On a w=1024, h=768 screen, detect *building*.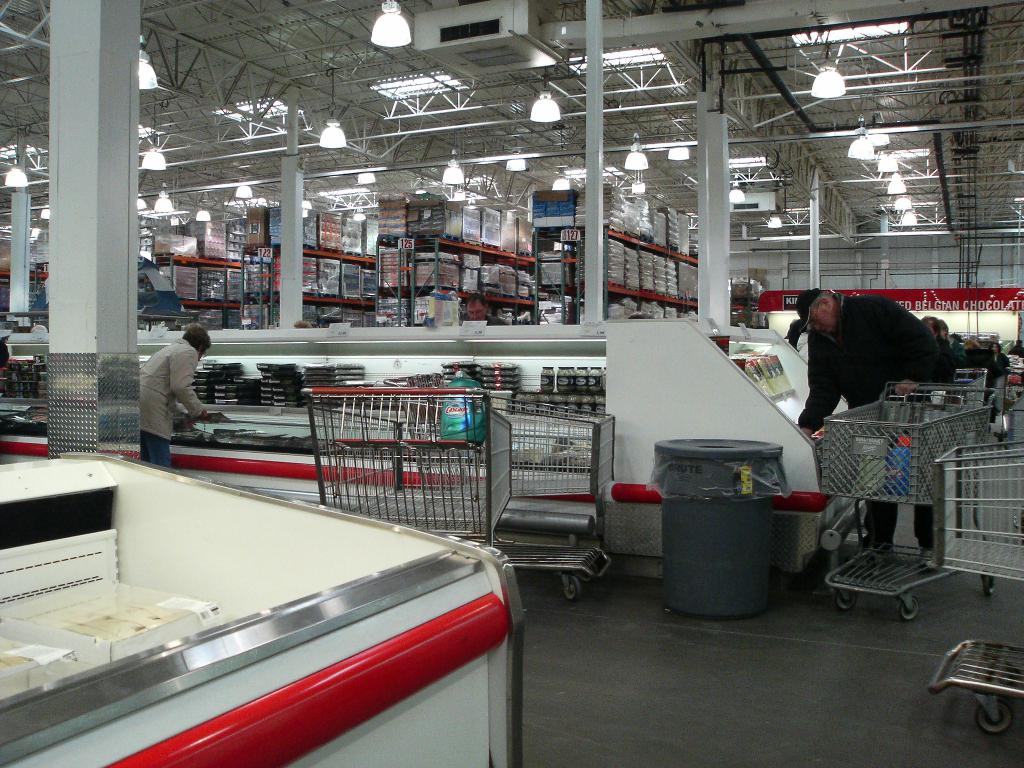
box(0, 0, 1023, 767).
